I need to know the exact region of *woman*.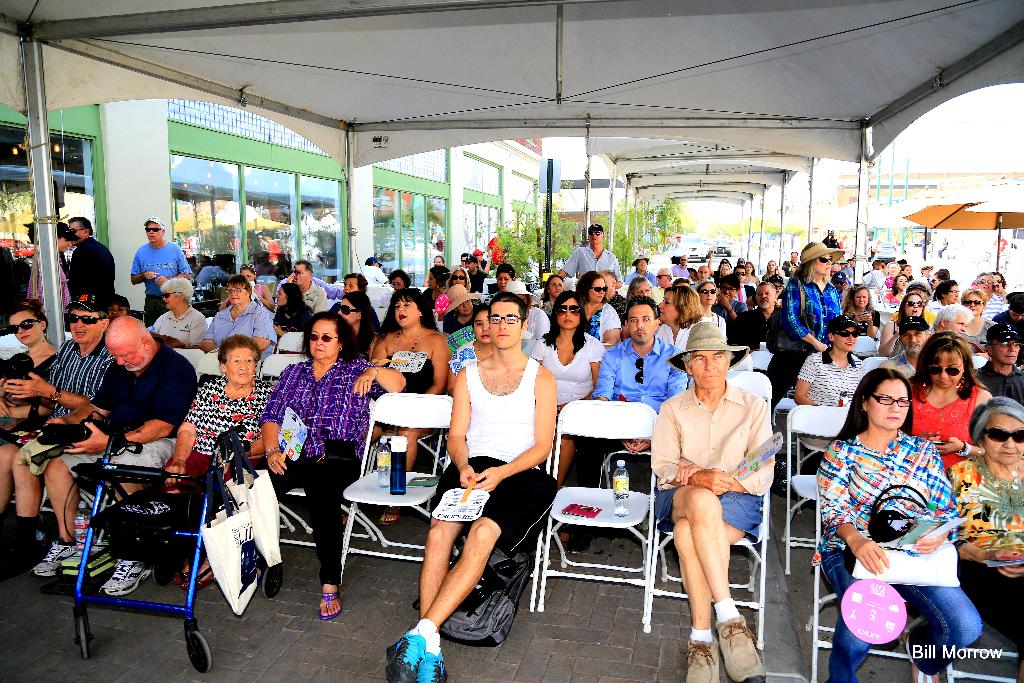
Region: crop(437, 280, 488, 355).
